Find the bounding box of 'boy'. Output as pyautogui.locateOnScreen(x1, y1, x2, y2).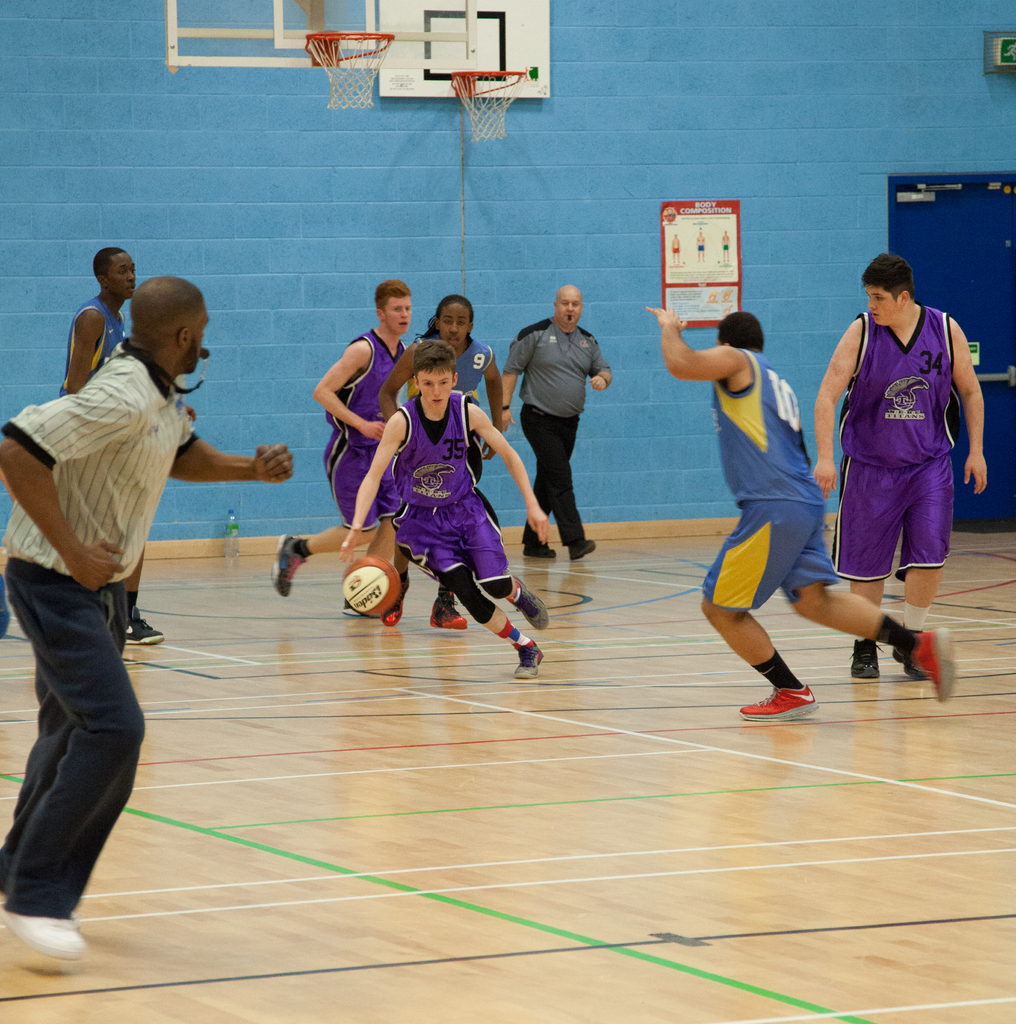
pyautogui.locateOnScreen(264, 280, 428, 600).
